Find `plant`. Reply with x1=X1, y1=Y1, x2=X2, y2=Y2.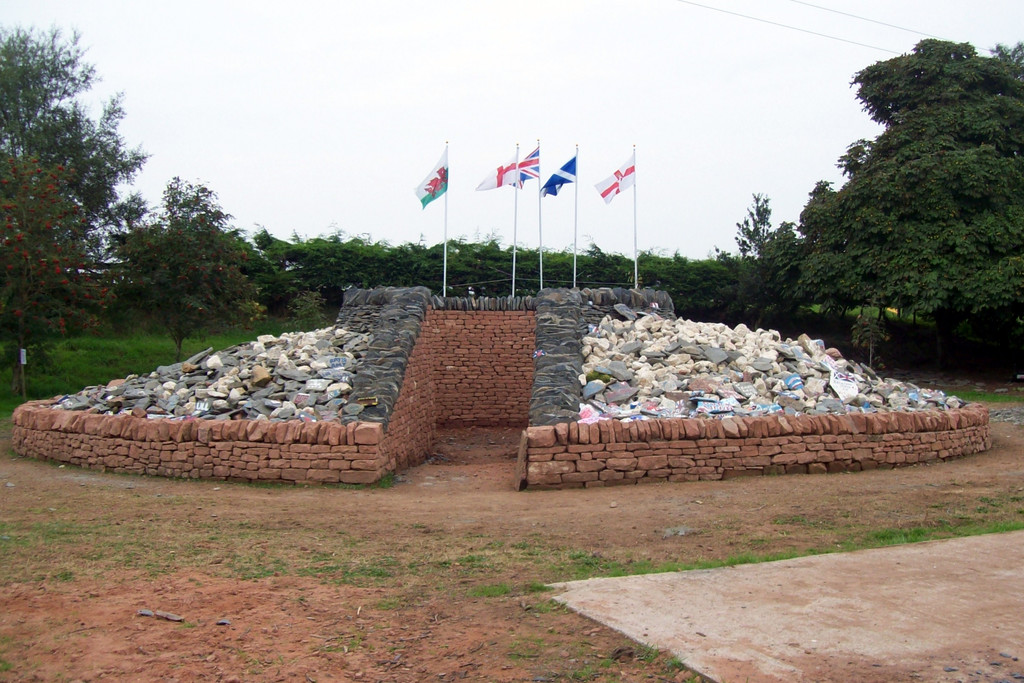
x1=49, y1=459, x2=67, y2=469.
